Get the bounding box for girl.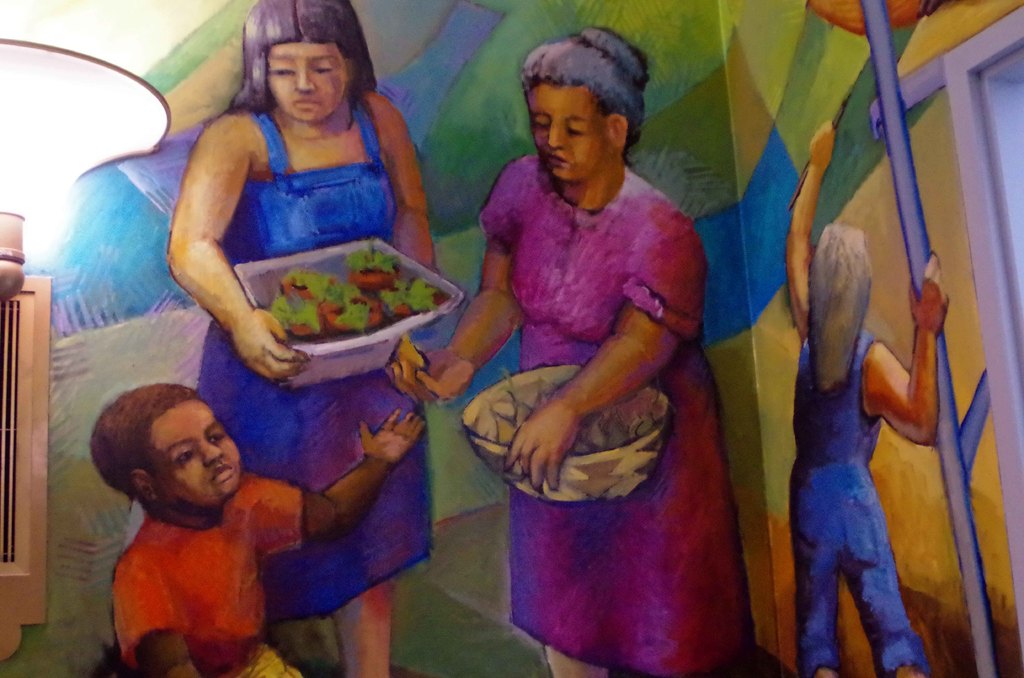
box(792, 123, 948, 676).
